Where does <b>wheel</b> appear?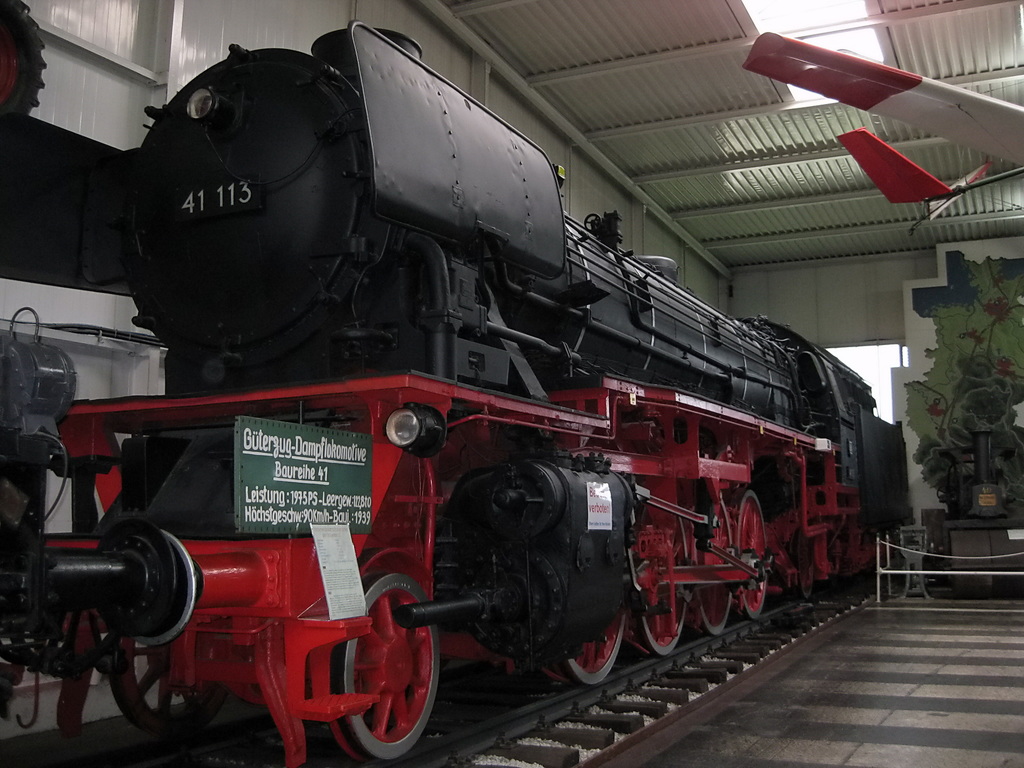
Appears at 700, 500, 734, 641.
